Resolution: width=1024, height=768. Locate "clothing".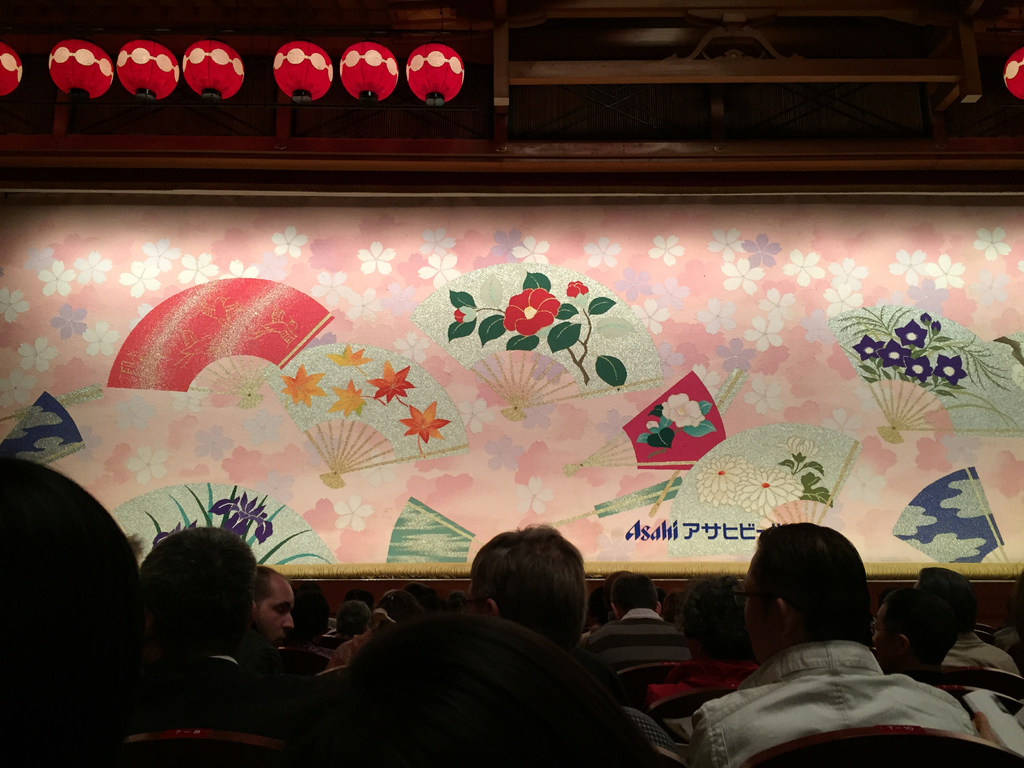
region(583, 609, 700, 662).
